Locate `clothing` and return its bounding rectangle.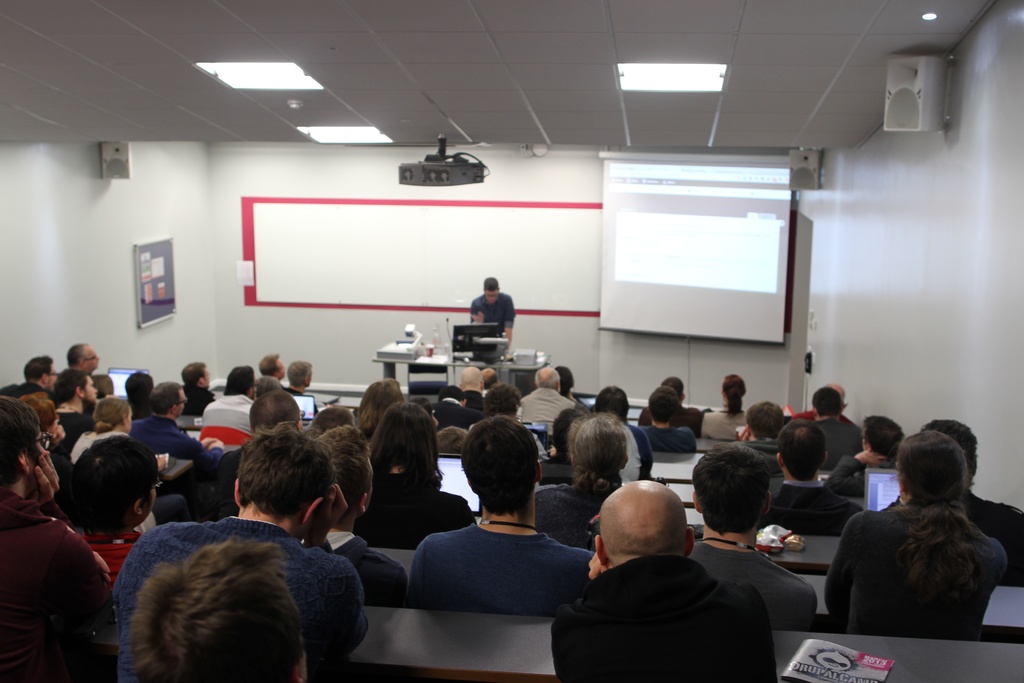
473,298,515,339.
